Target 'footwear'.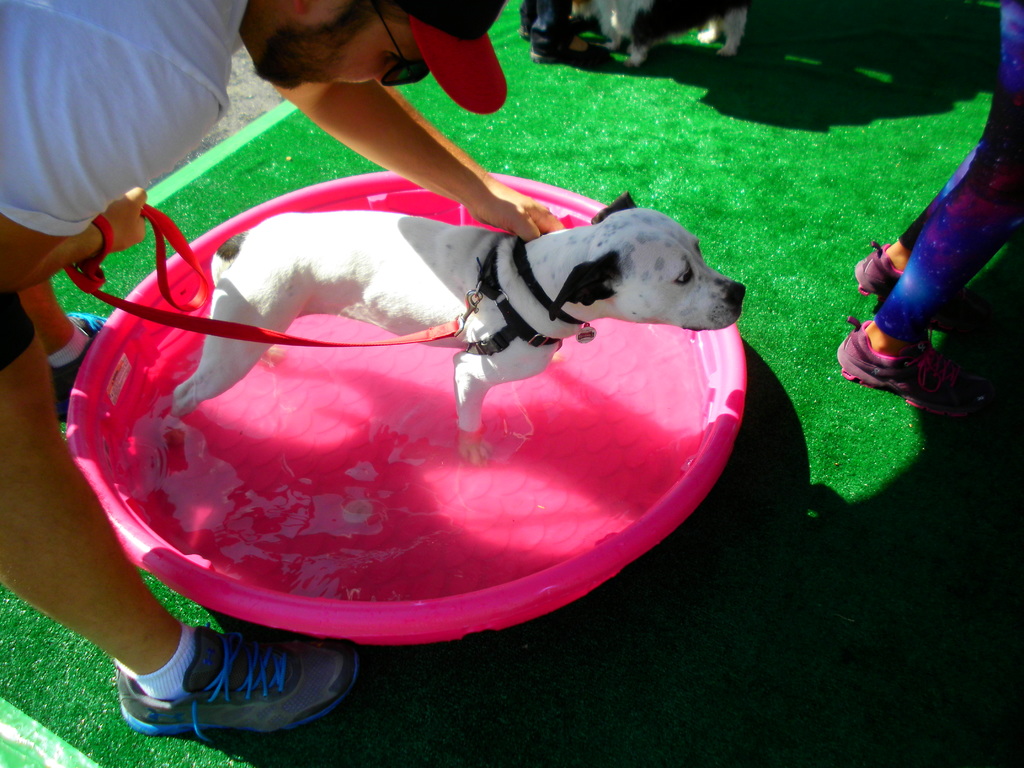
Target region: detection(49, 310, 105, 423).
